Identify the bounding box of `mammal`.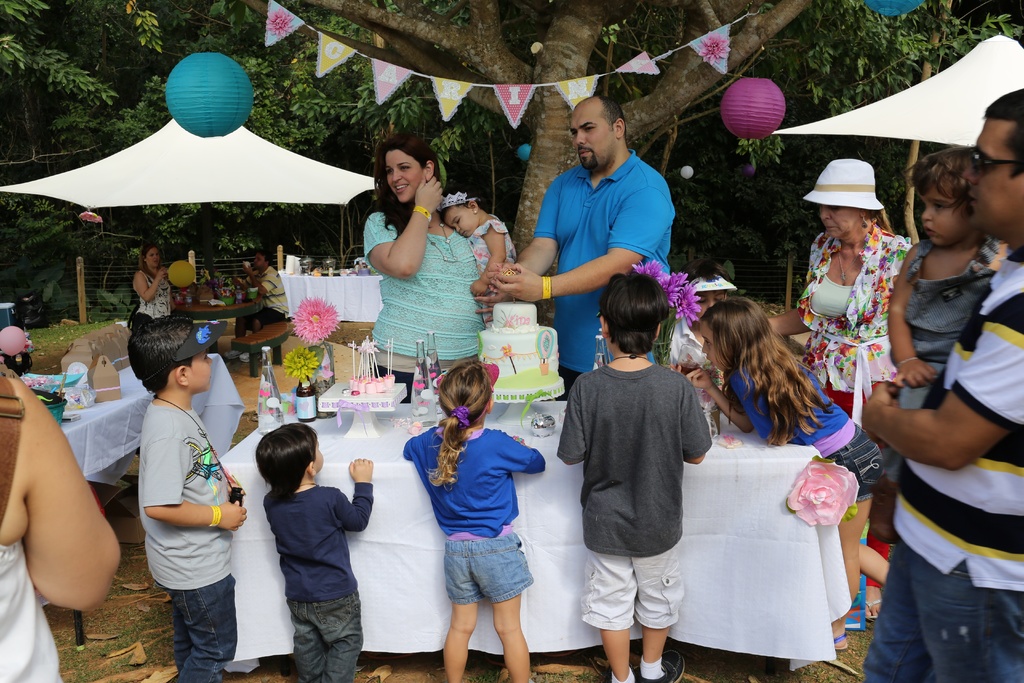
crop(684, 294, 895, 650).
